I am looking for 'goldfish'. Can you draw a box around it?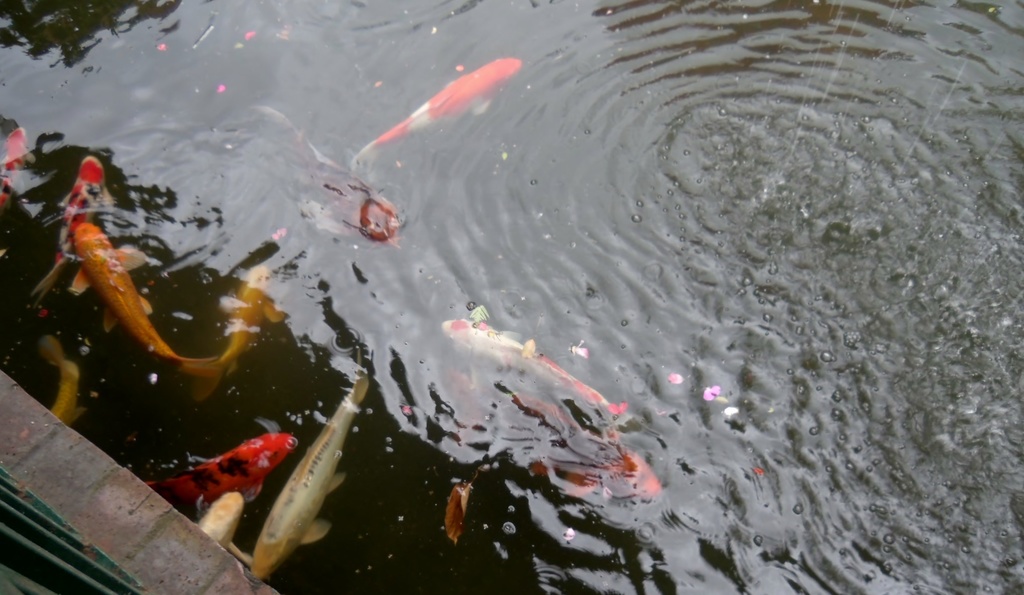
Sure, the bounding box is x1=38 y1=330 x2=83 y2=430.
